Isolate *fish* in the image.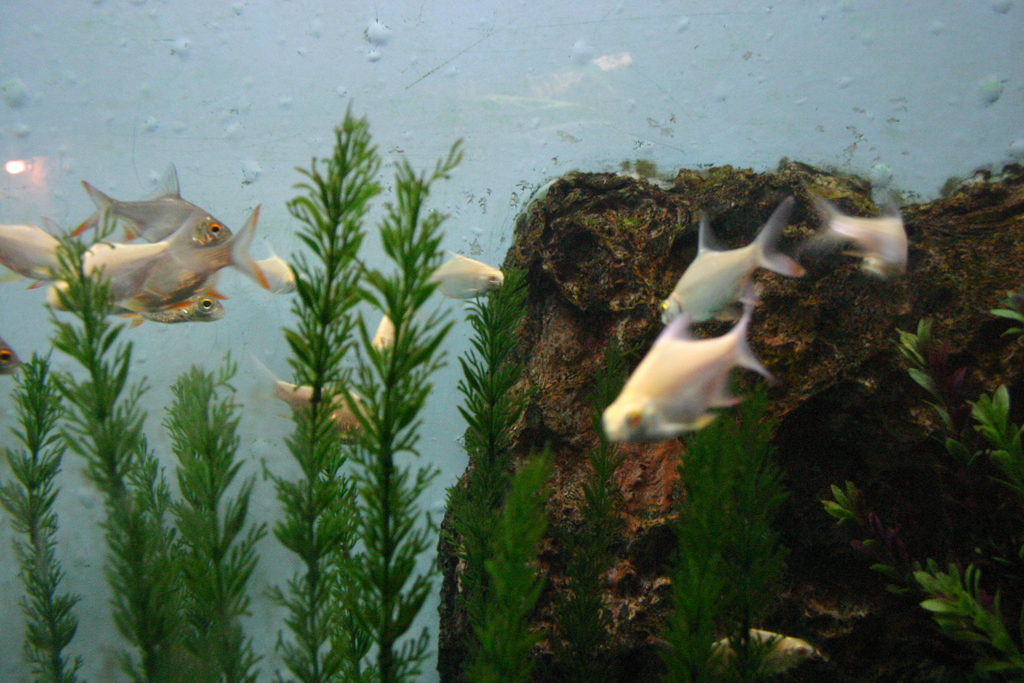
Isolated region: [x1=0, y1=332, x2=25, y2=377].
